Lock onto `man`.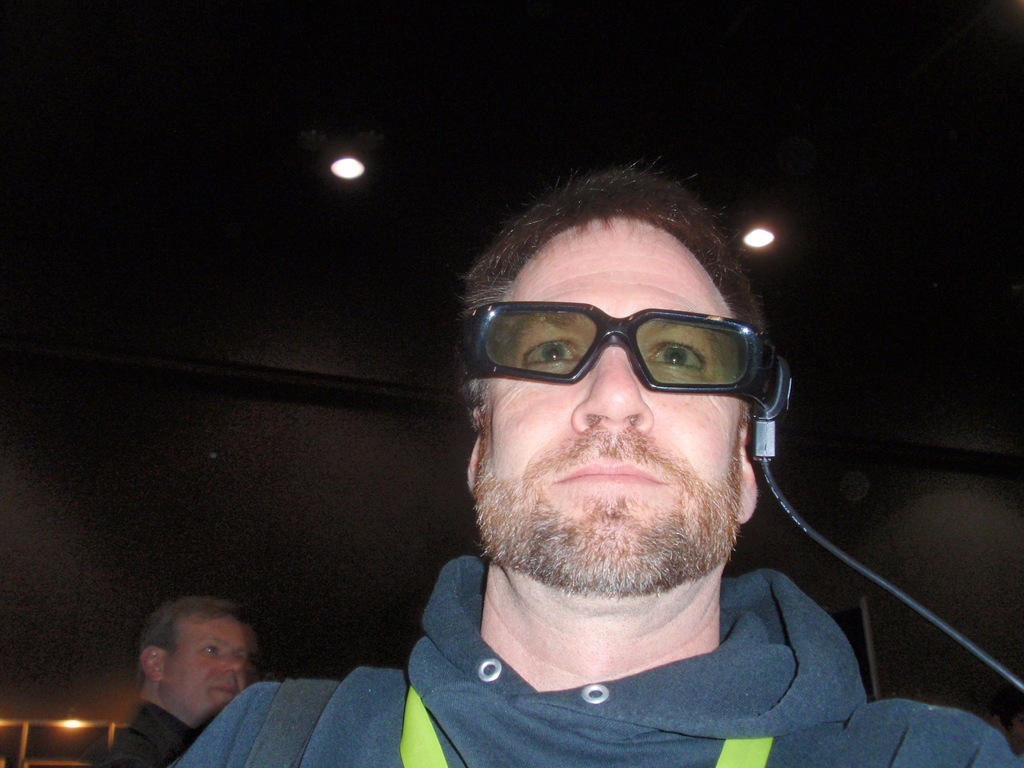
Locked: 81/604/259/767.
